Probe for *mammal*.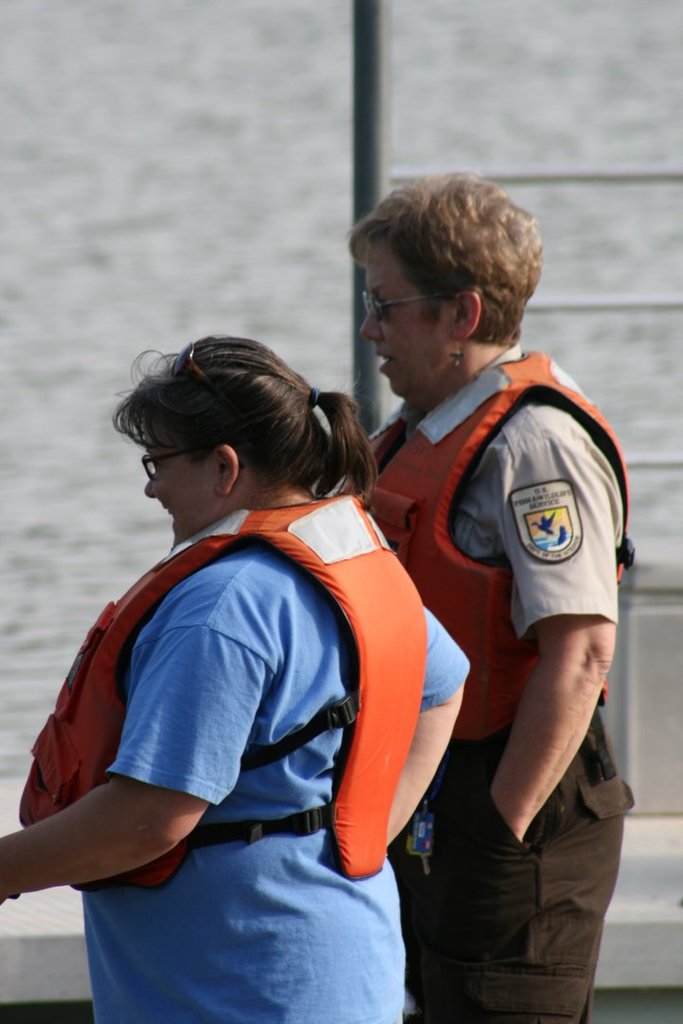
Probe result: <region>0, 335, 471, 1023</region>.
